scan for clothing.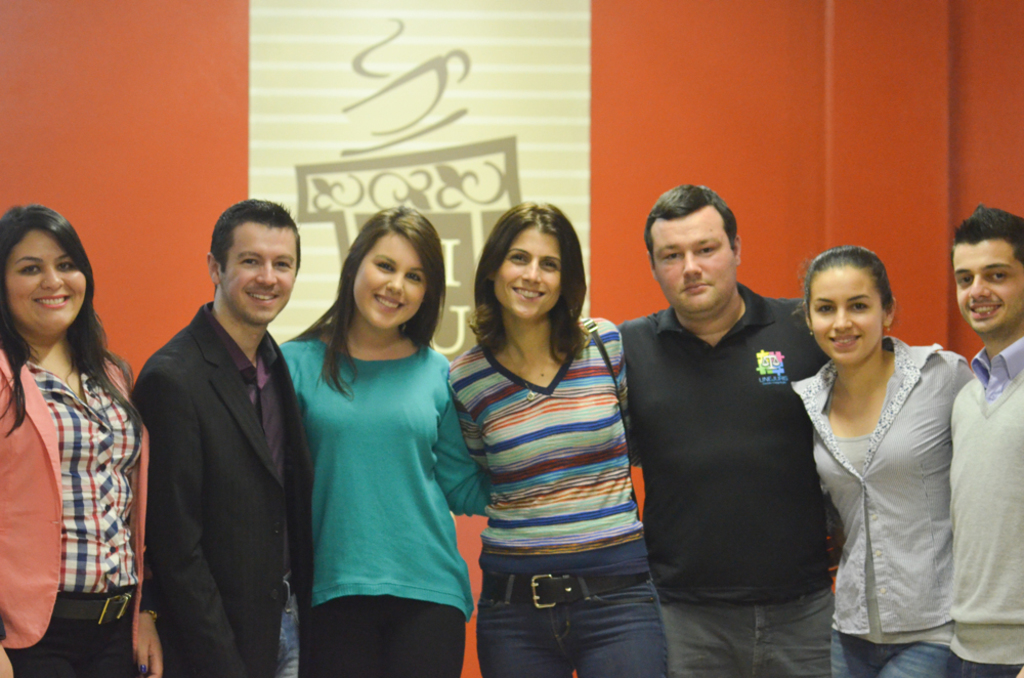
Scan result: locate(121, 302, 298, 677).
